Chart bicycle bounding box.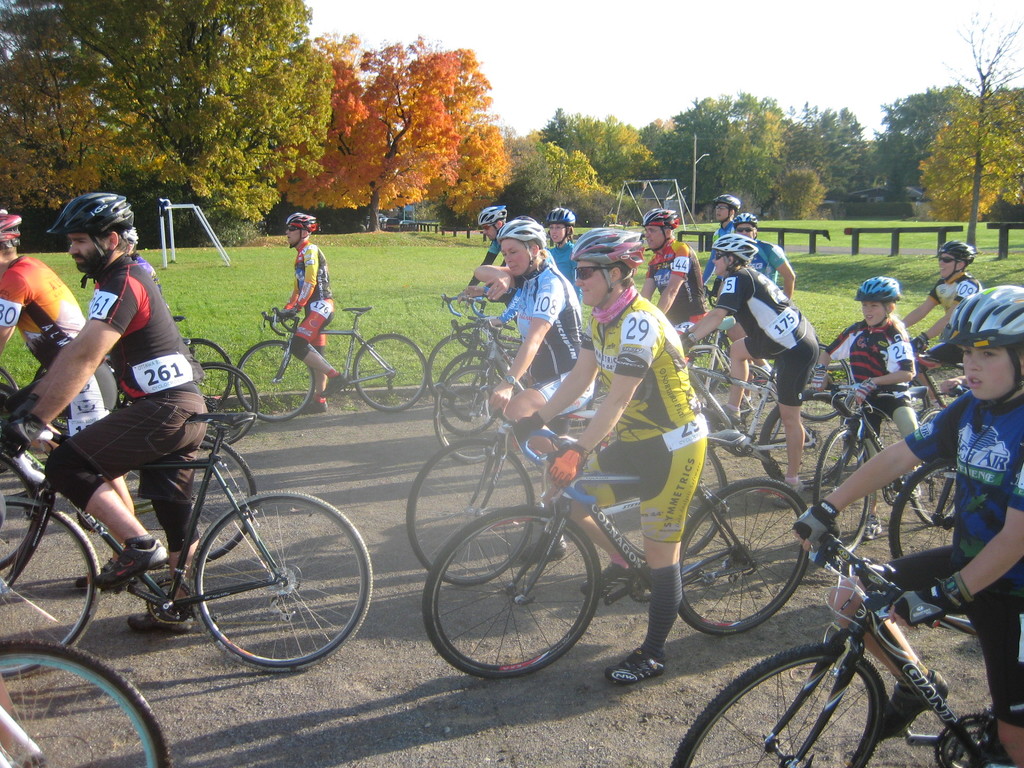
Charted: locate(0, 405, 374, 676).
